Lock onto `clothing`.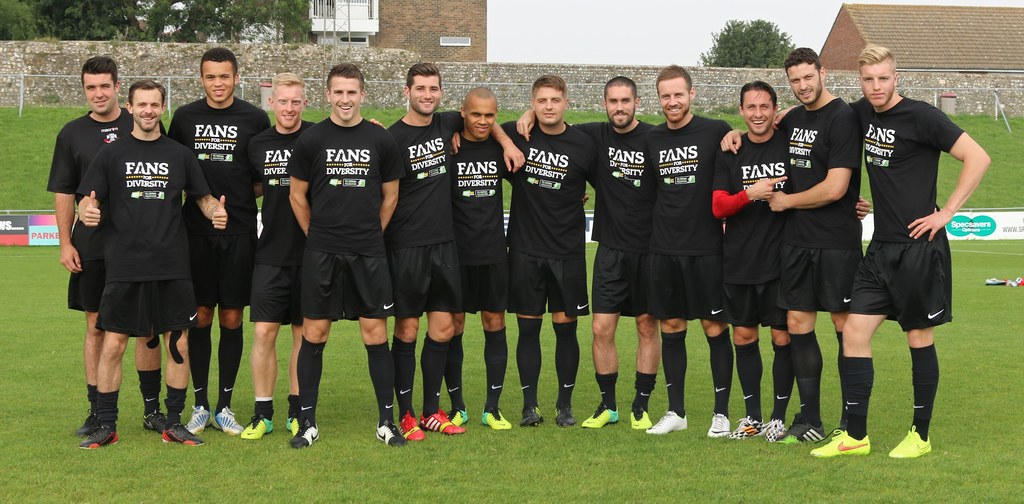
Locked: <bbox>581, 124, 671, 308</bbox>.
